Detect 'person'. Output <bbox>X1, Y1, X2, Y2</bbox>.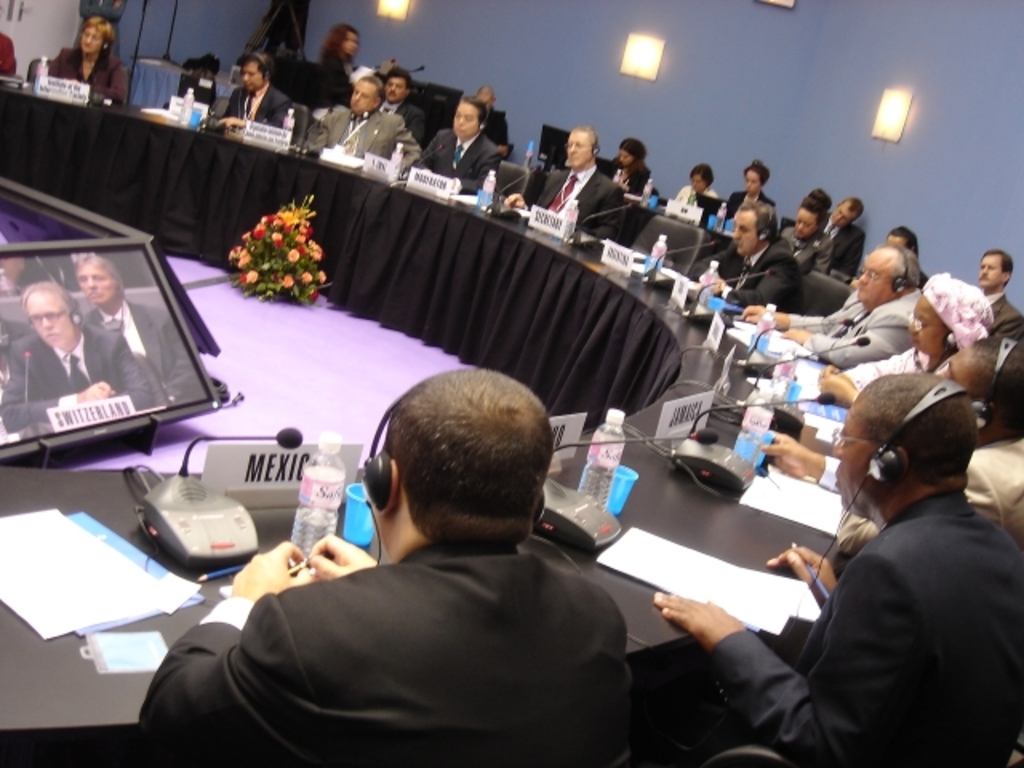
<bbox>600, 136, 653, 194</bbox>.
